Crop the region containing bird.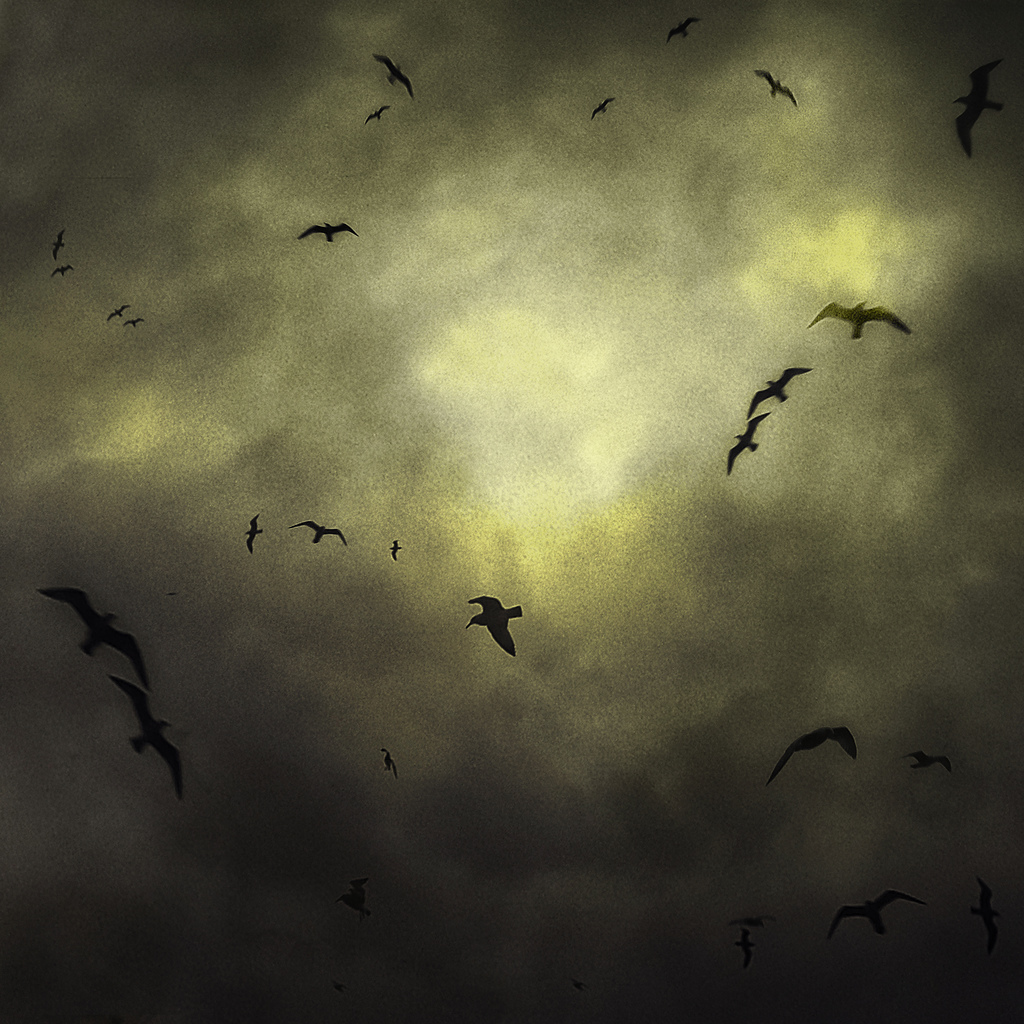
Crop region: <region>958, 64, 1008, 158</region>.
